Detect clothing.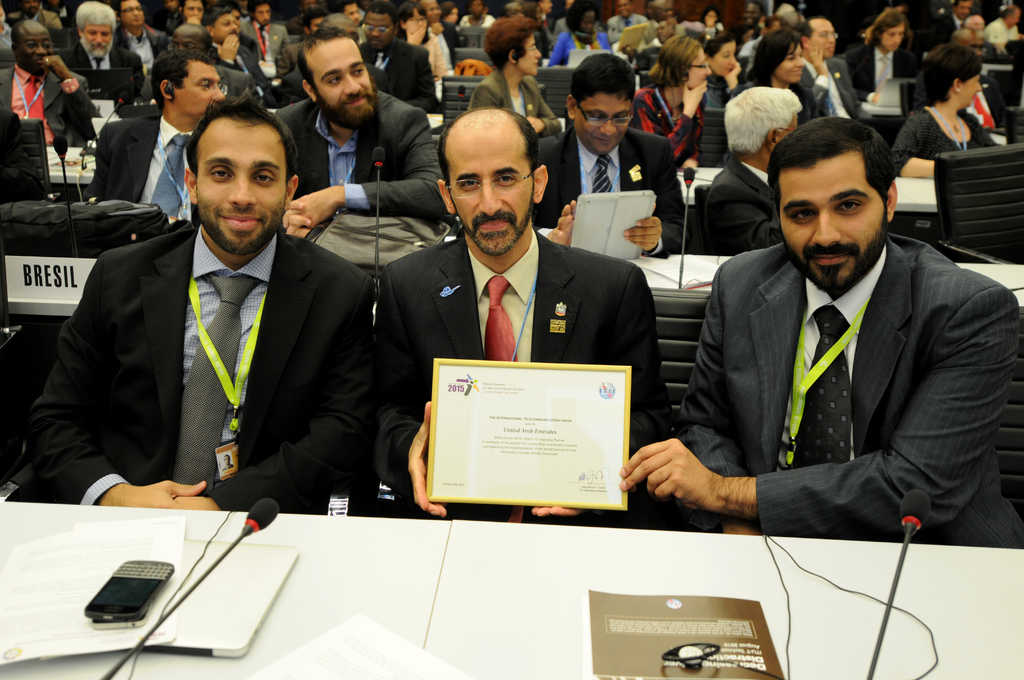
Detected at <box>680,234,1020,548</box>.
